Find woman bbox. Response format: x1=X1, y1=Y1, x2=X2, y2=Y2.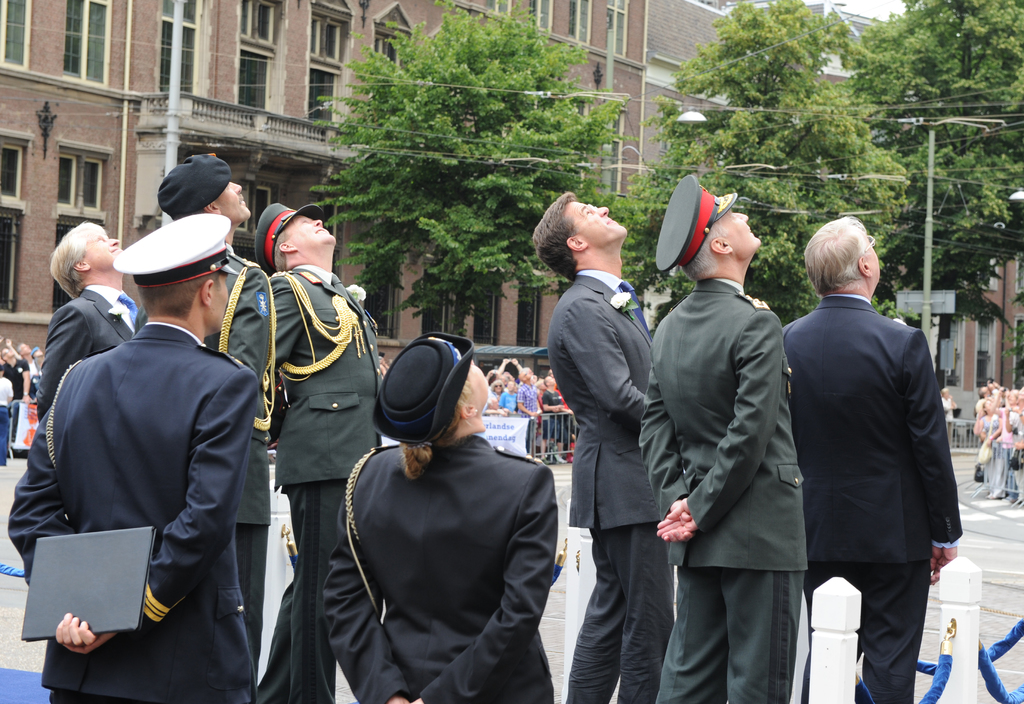
x1=938, y1=386, x2=958, y2=438.
